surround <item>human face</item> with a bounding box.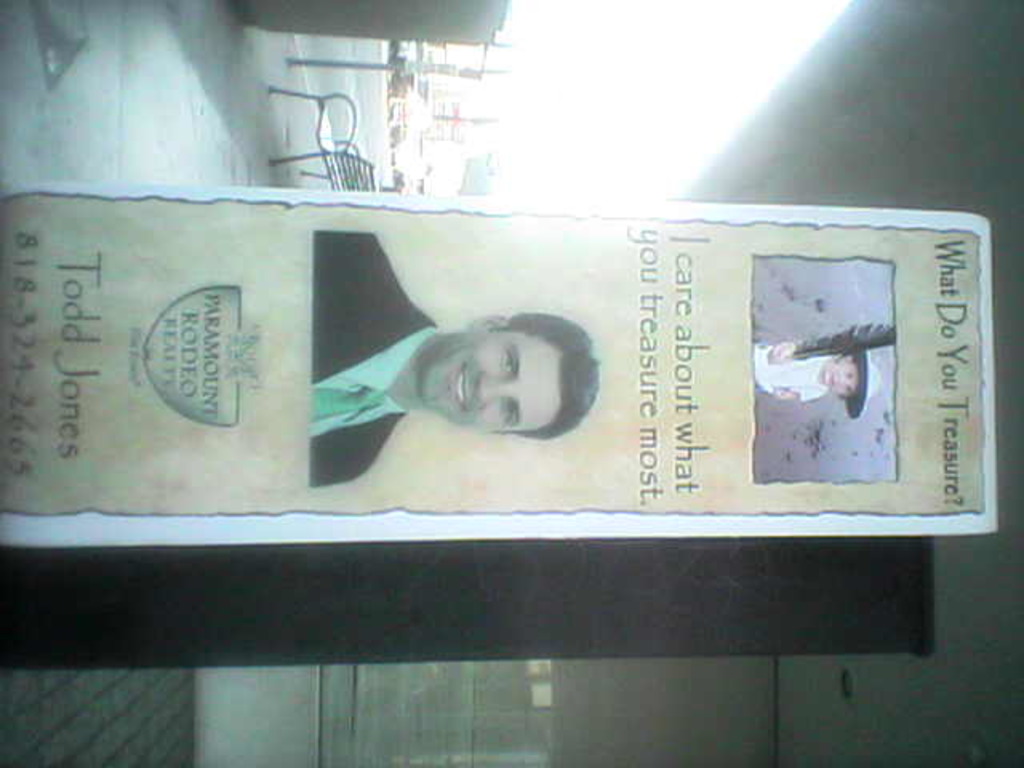
region(424, 328, 558, 442).
